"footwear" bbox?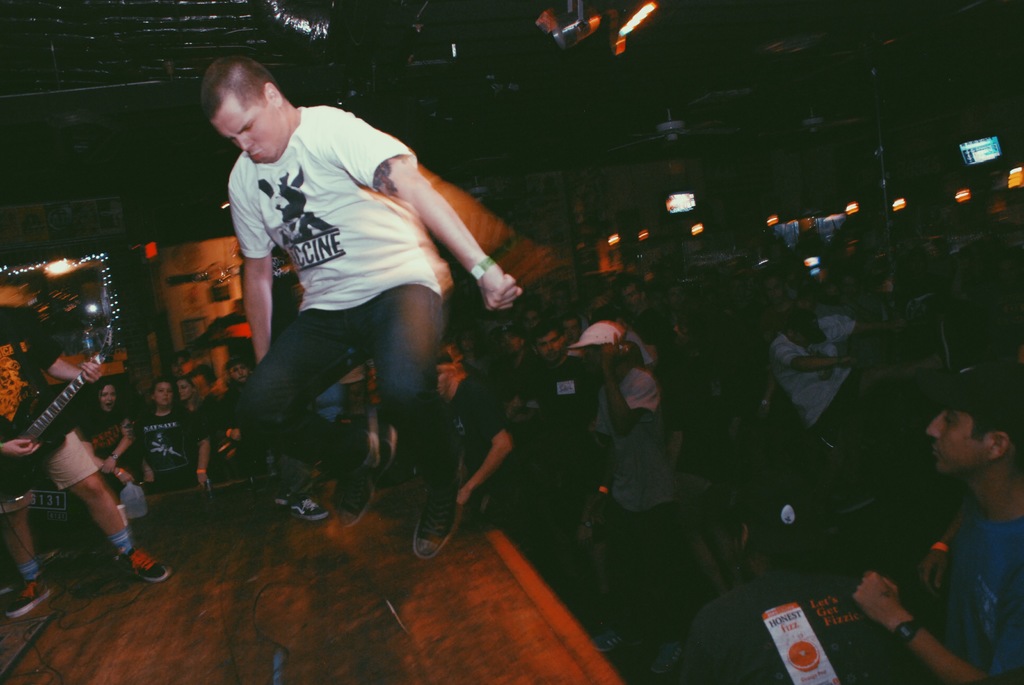
rect(117, 547, 173, 581)
